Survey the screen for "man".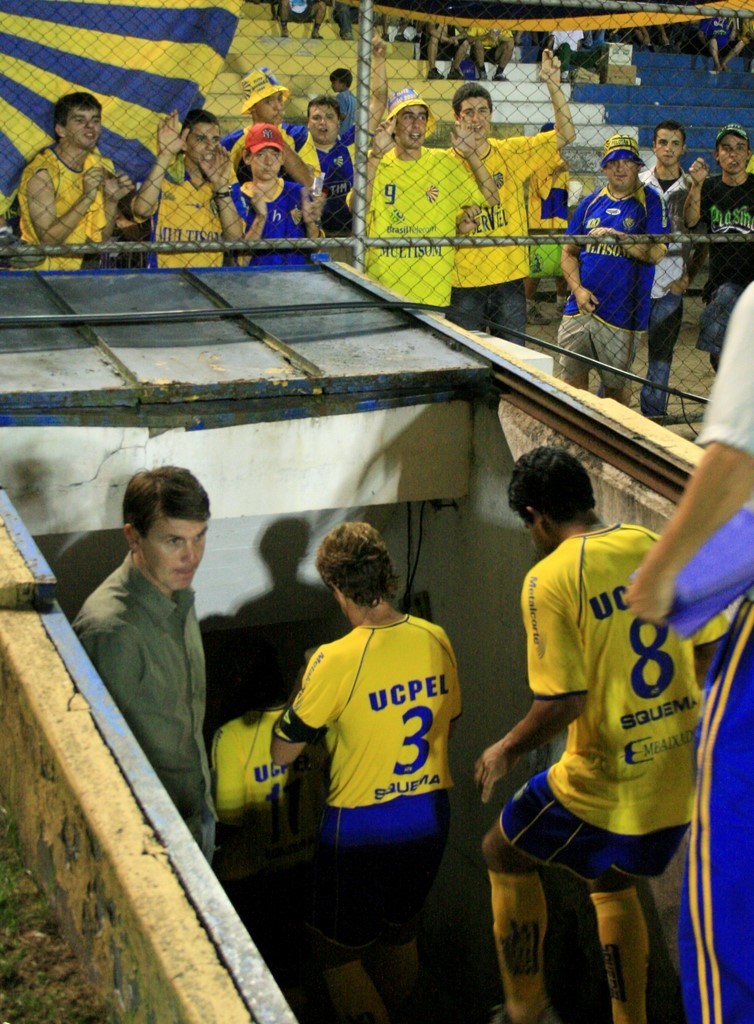
Survey found: (left=259, top=510, right=469, bottom=1008).
